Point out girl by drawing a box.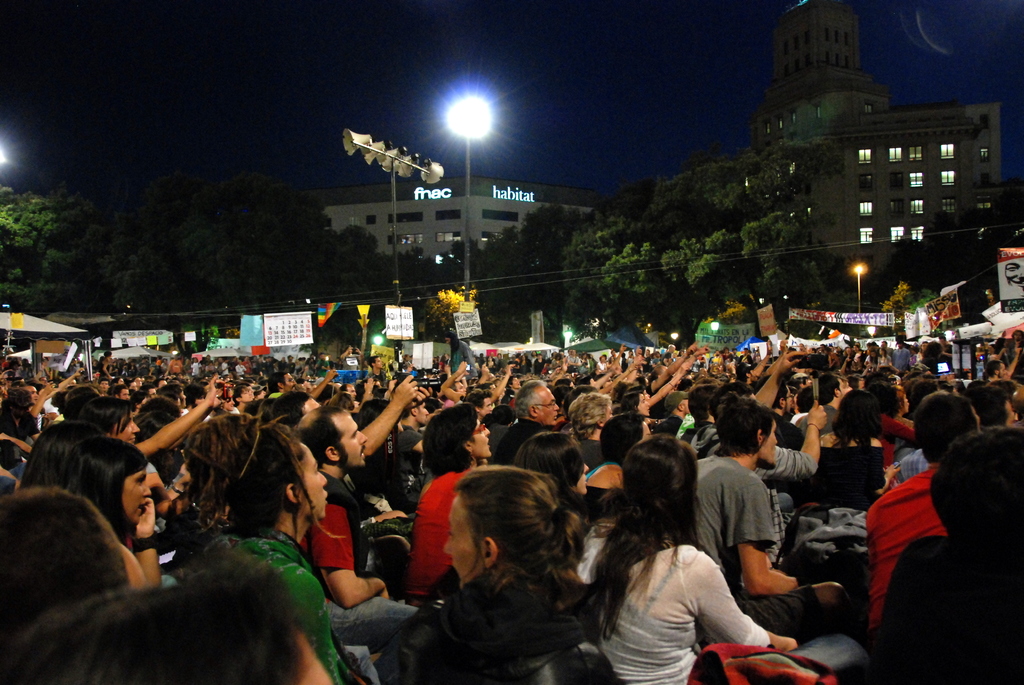
box=[374, 462, 621, 684].
